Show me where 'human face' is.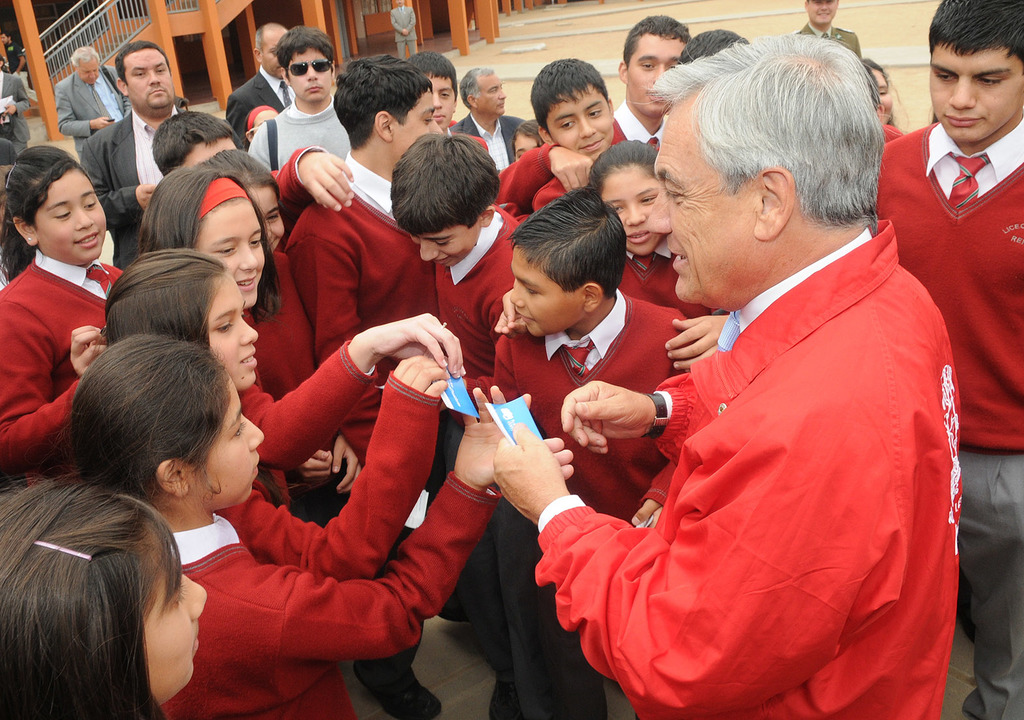
'human face' is at 34 168 102 274.
